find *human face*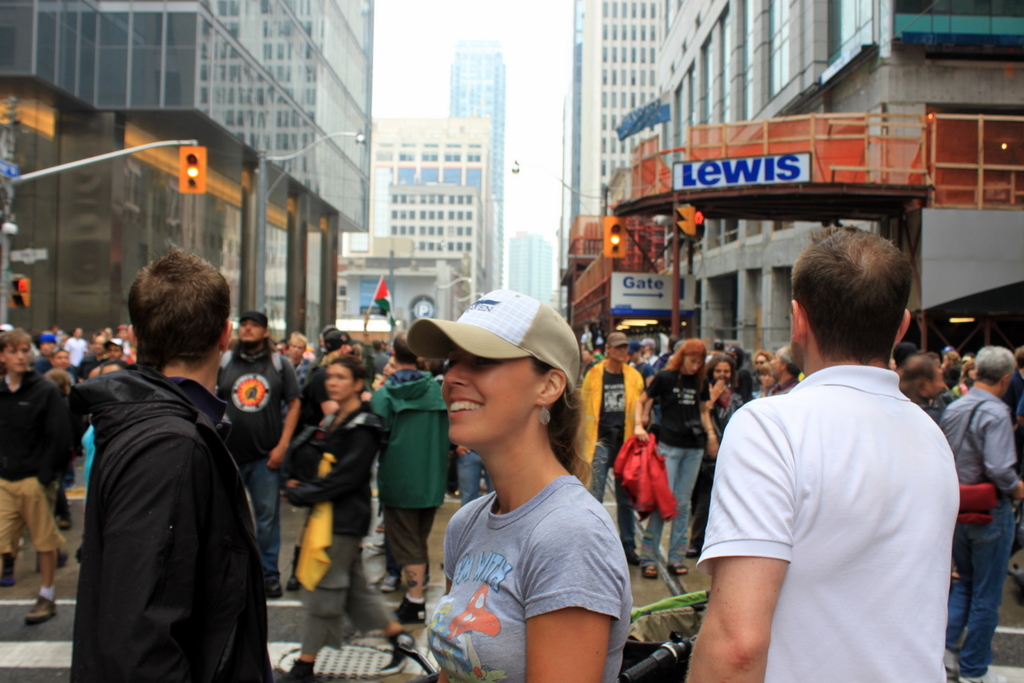
bbox=(438, 345, 554, 446)
